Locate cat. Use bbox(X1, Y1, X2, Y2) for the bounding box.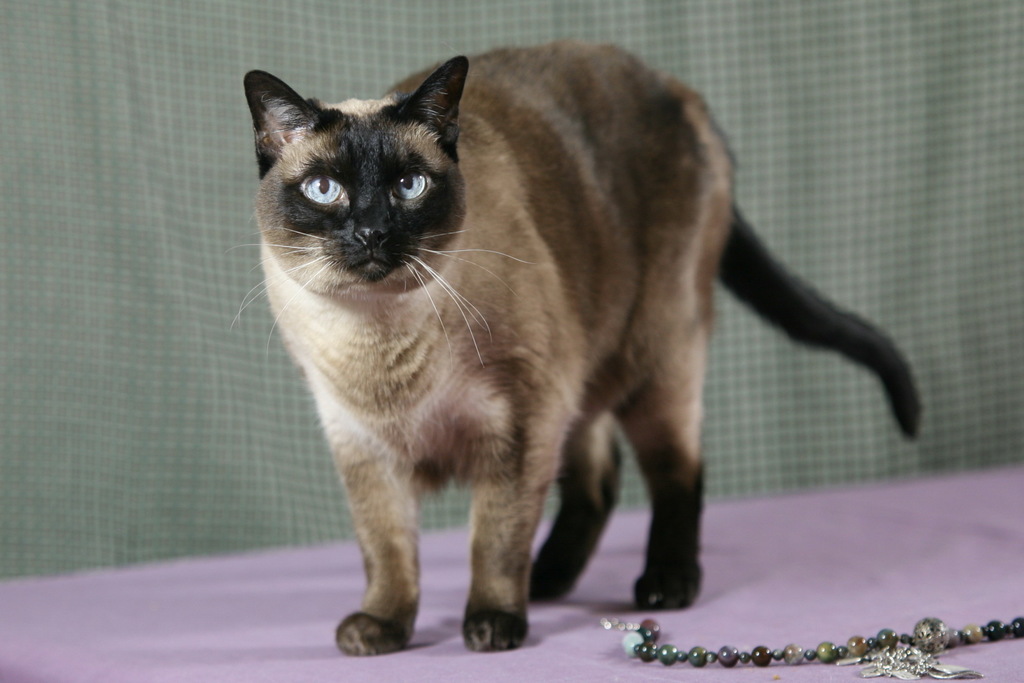
bbox(226, 45, 923, 659).
